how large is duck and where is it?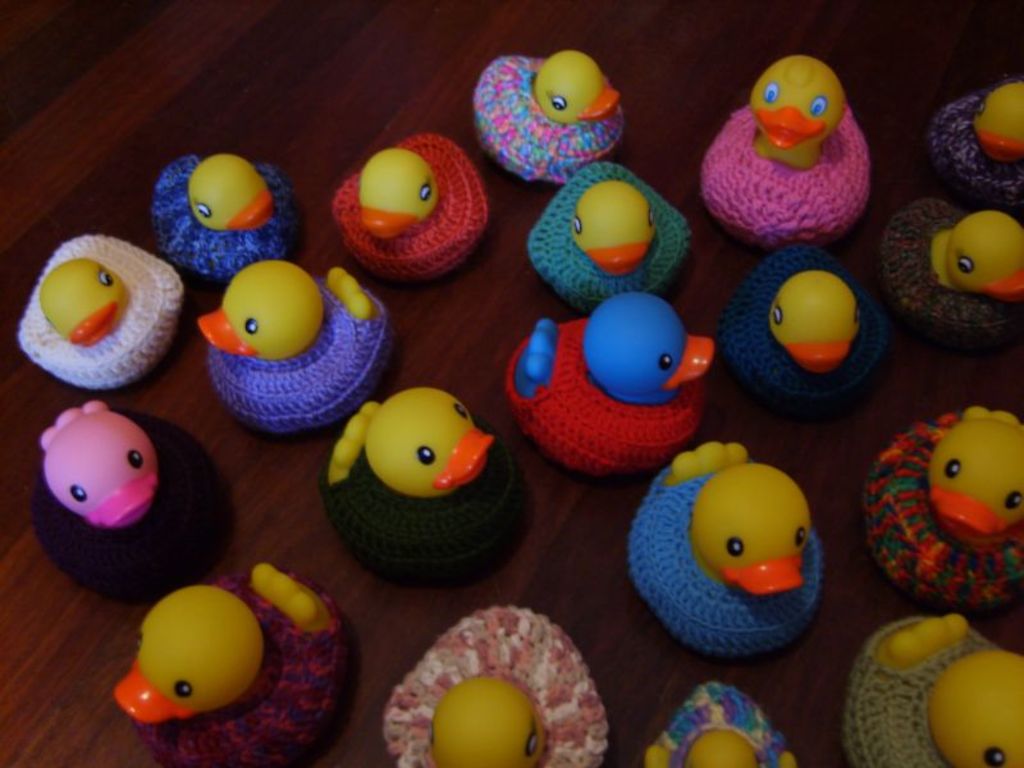
Bounding box: crop(698, 54, 878, 239).
